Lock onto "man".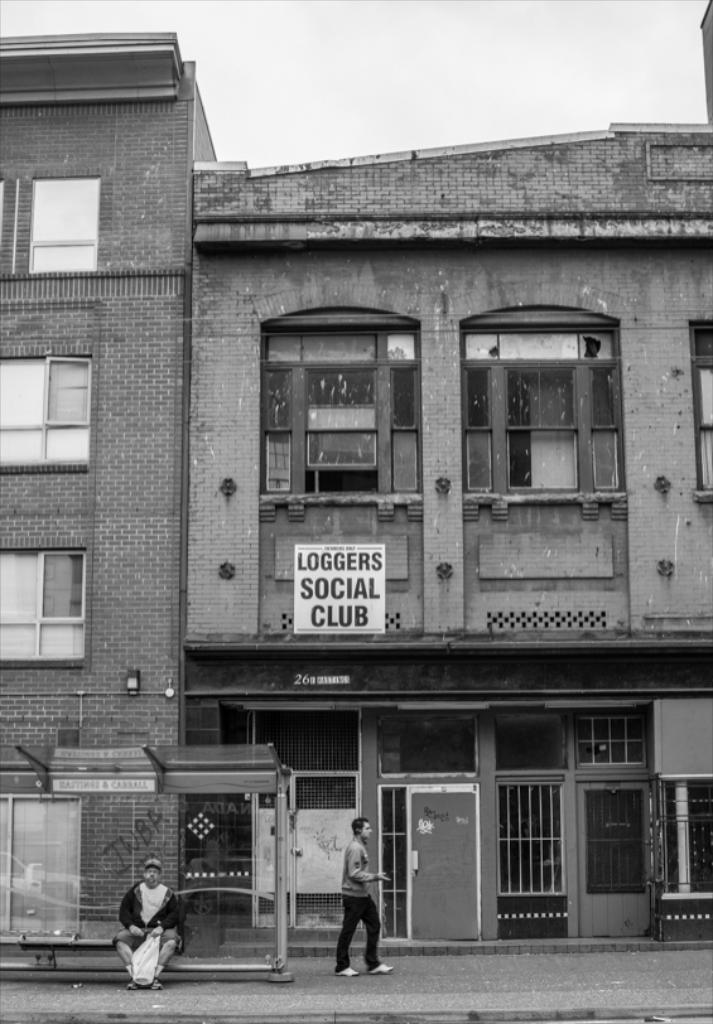
Locked: <bbox>323, 820, 395, 976</bbox>.
